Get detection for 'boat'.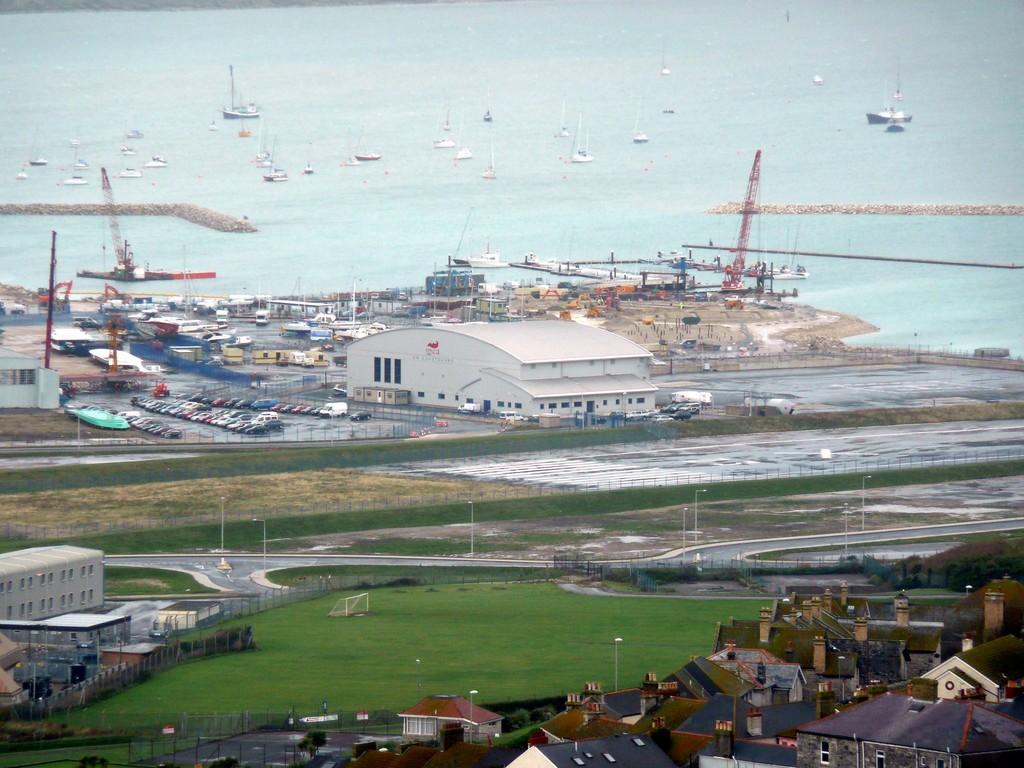
Detection: detection(632, 95, 650, 143).
